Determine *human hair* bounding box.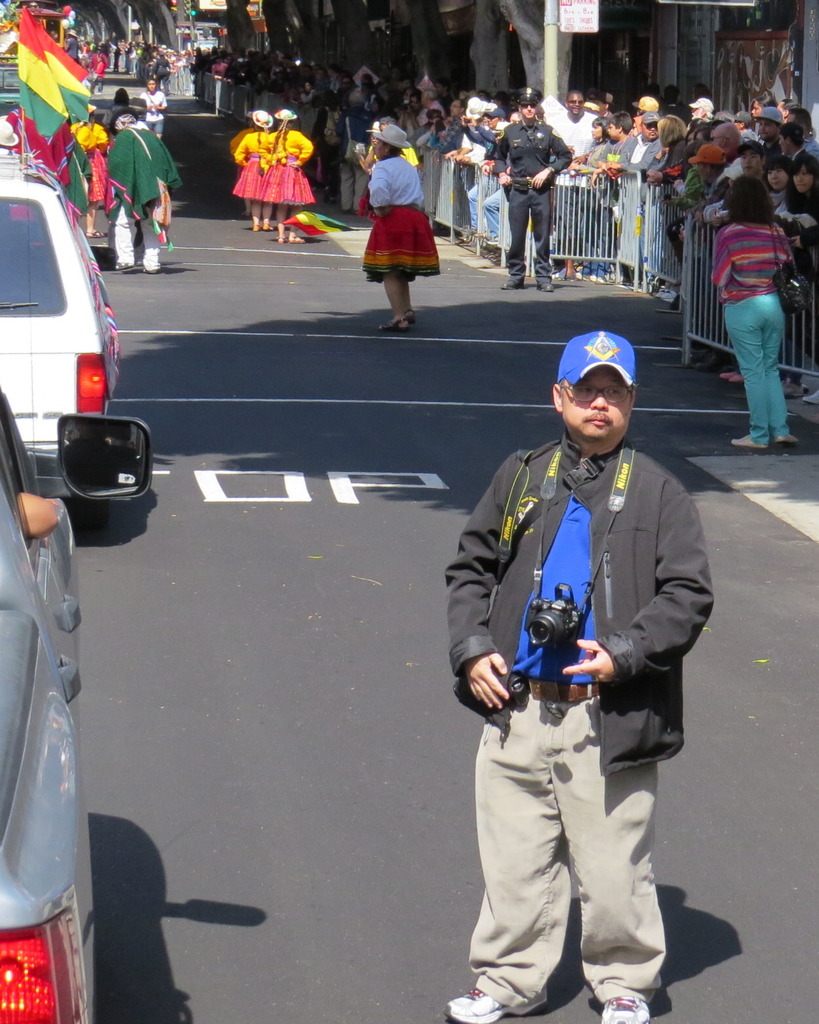
Determined: {"left": 590, "top": 117, "right": 610, "bottom": 138}.
